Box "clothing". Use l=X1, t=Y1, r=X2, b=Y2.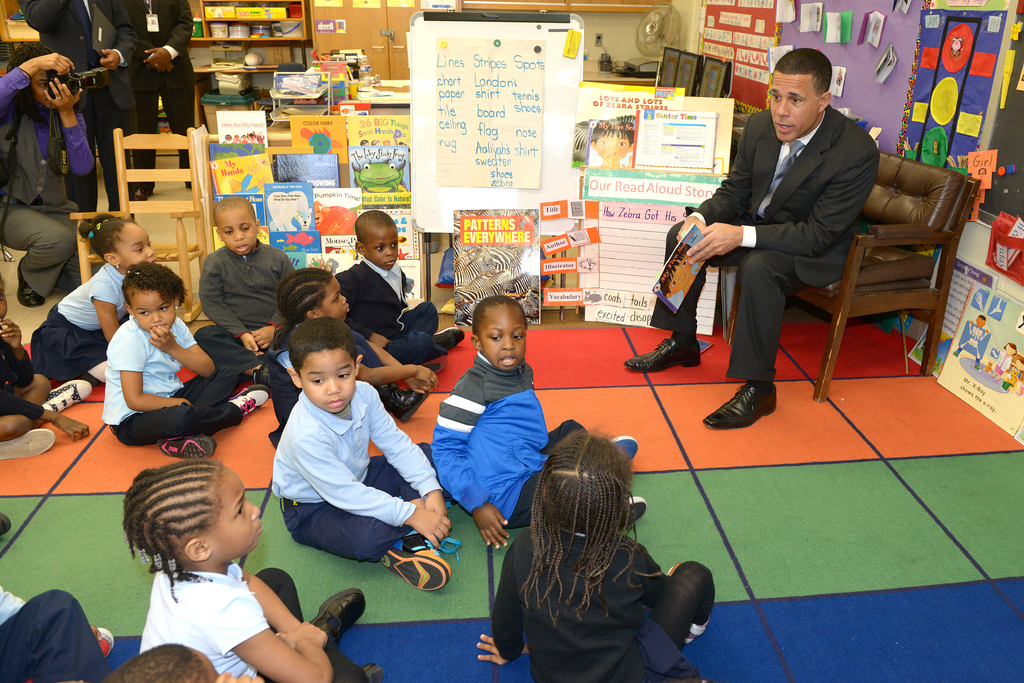
l=253, t=362, r=439, b=582.
